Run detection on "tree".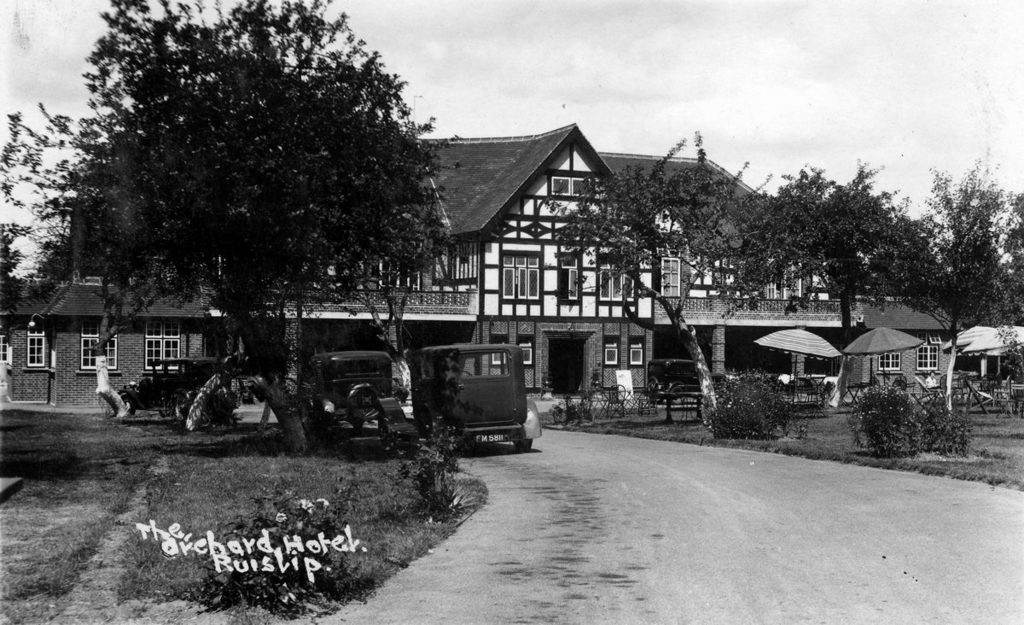
Result: 725/154/919/377.
